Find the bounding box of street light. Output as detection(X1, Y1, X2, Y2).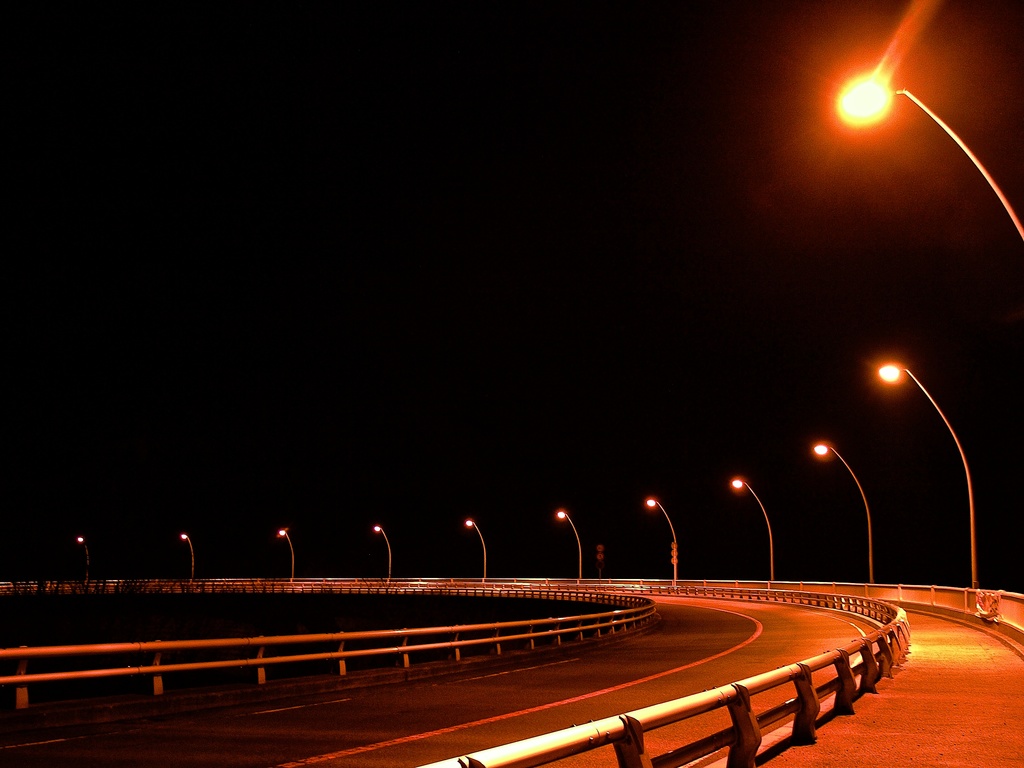
detection(871, 356, 985, 591).
